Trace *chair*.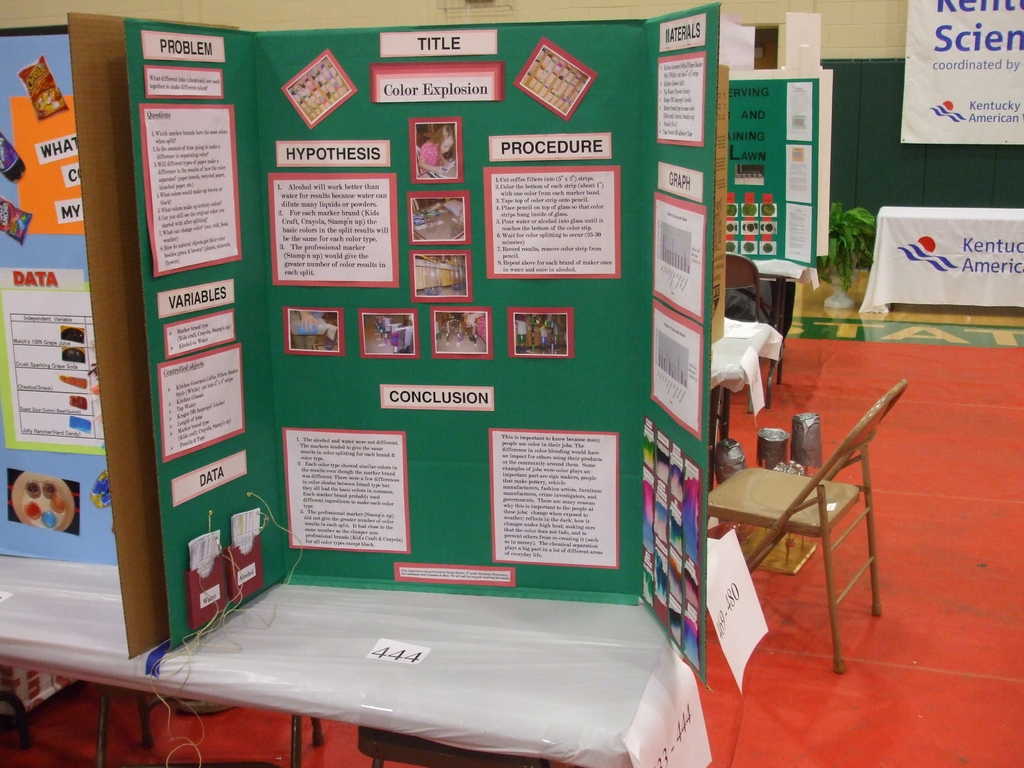
Traced to bbox(94, 687, 327, 767).
